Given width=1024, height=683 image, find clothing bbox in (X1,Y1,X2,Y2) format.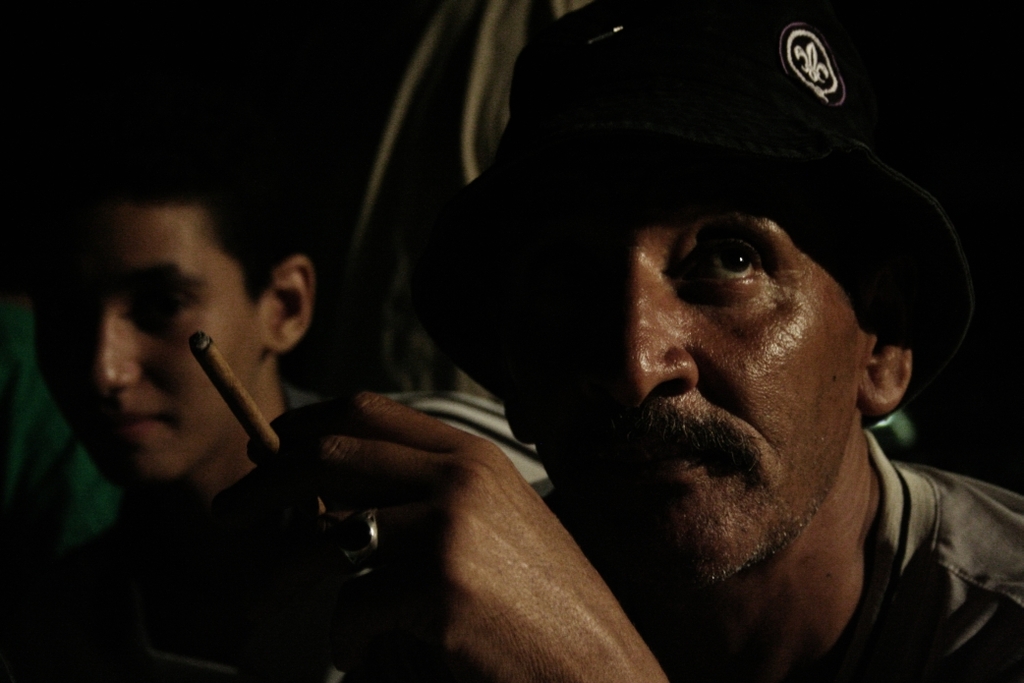
(401,370,531,476).
